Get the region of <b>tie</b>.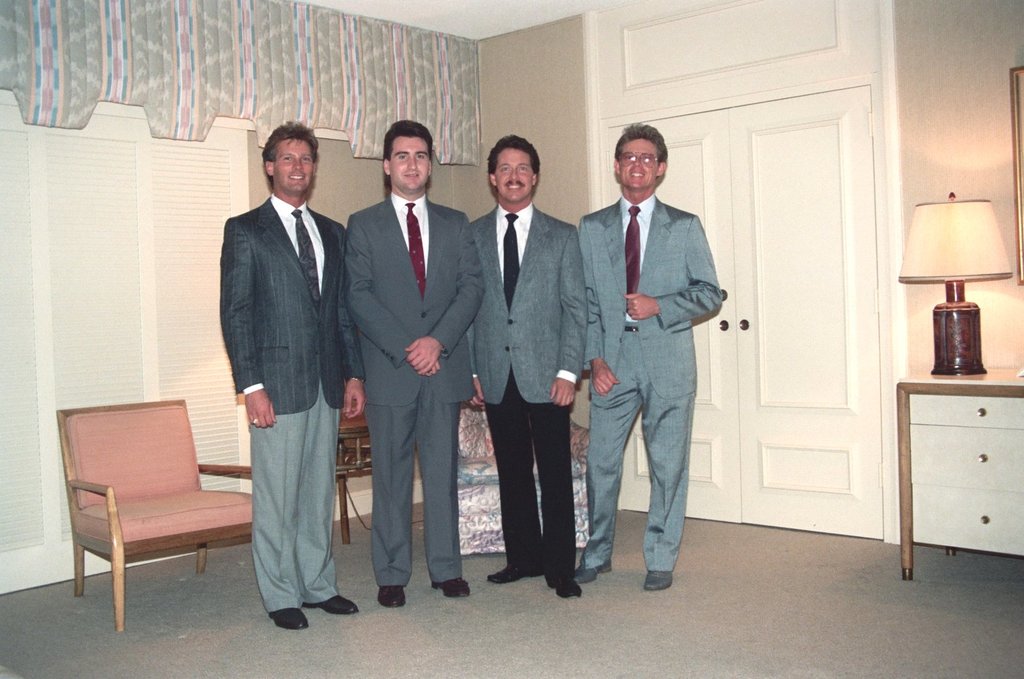
bbox(623, 202, 641, 318).
